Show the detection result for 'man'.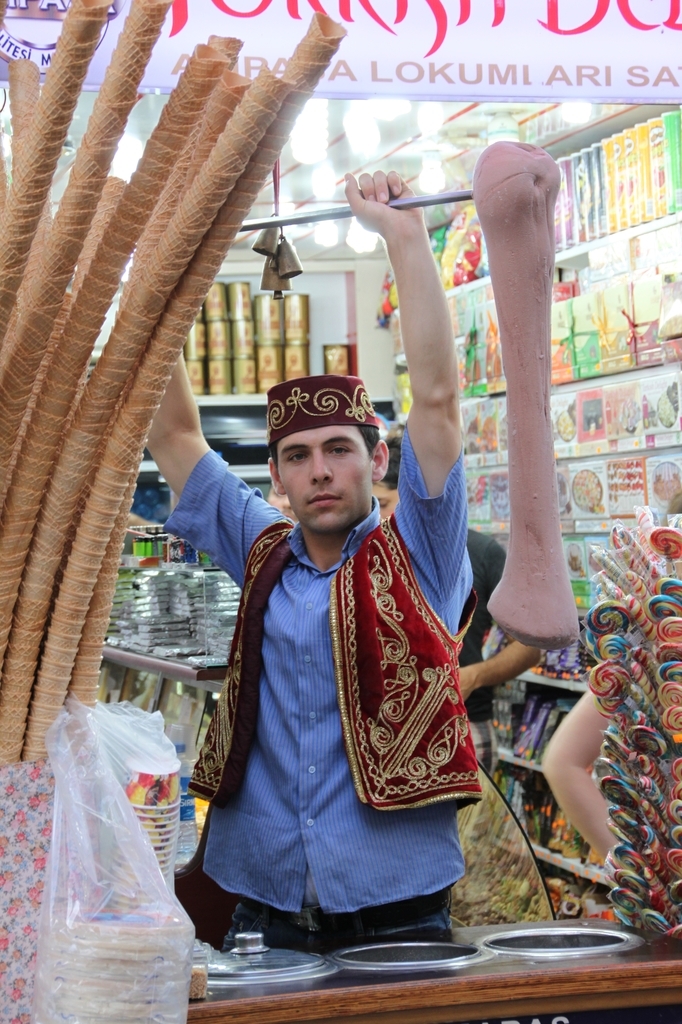
363 441 512 775.
